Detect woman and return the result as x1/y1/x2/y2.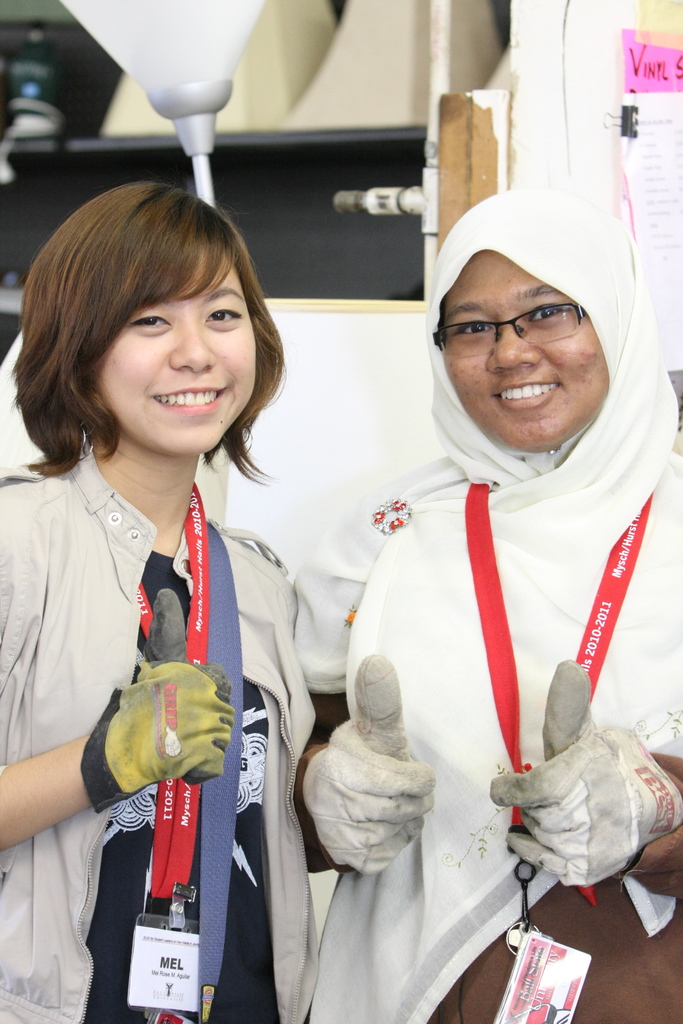
0/179/320/1023.
